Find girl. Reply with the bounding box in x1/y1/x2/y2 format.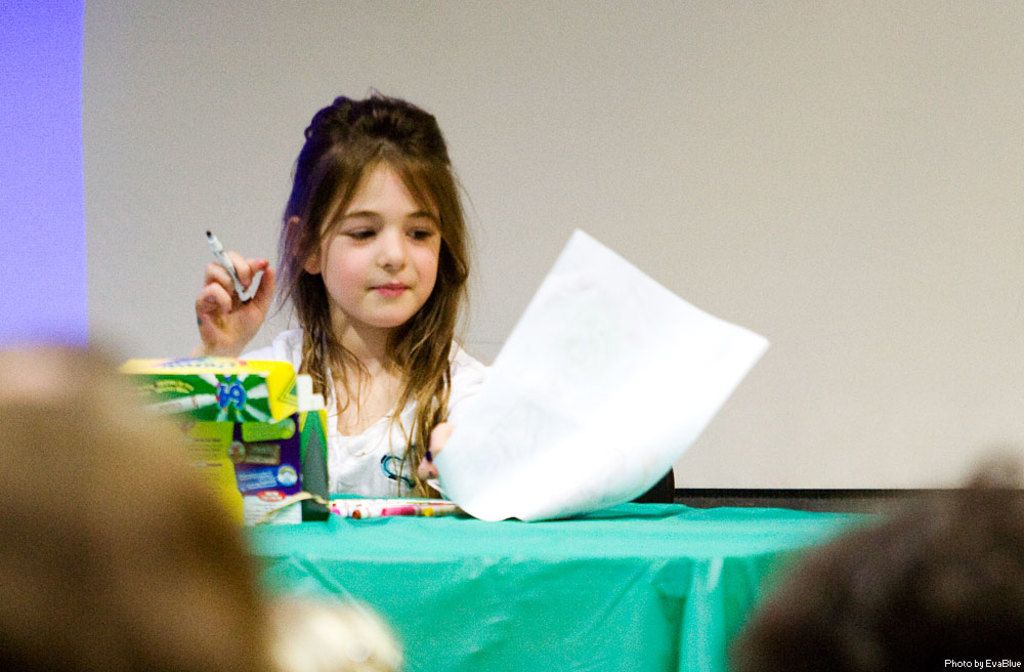
194/93/497/495.
